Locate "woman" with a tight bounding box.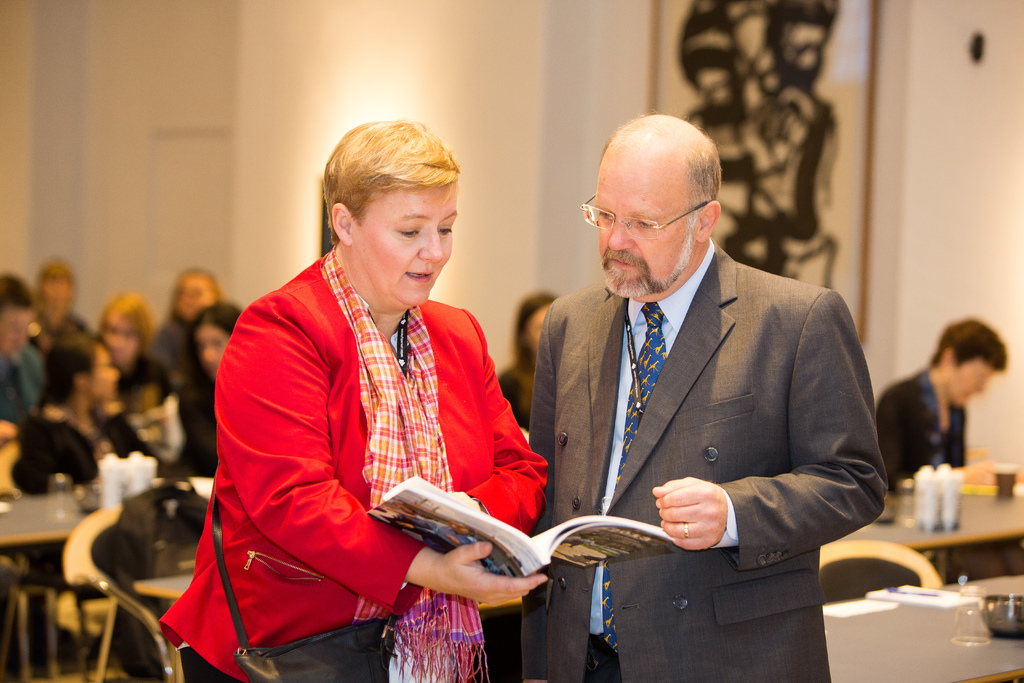
Rect(1, 334, 147, 486).
